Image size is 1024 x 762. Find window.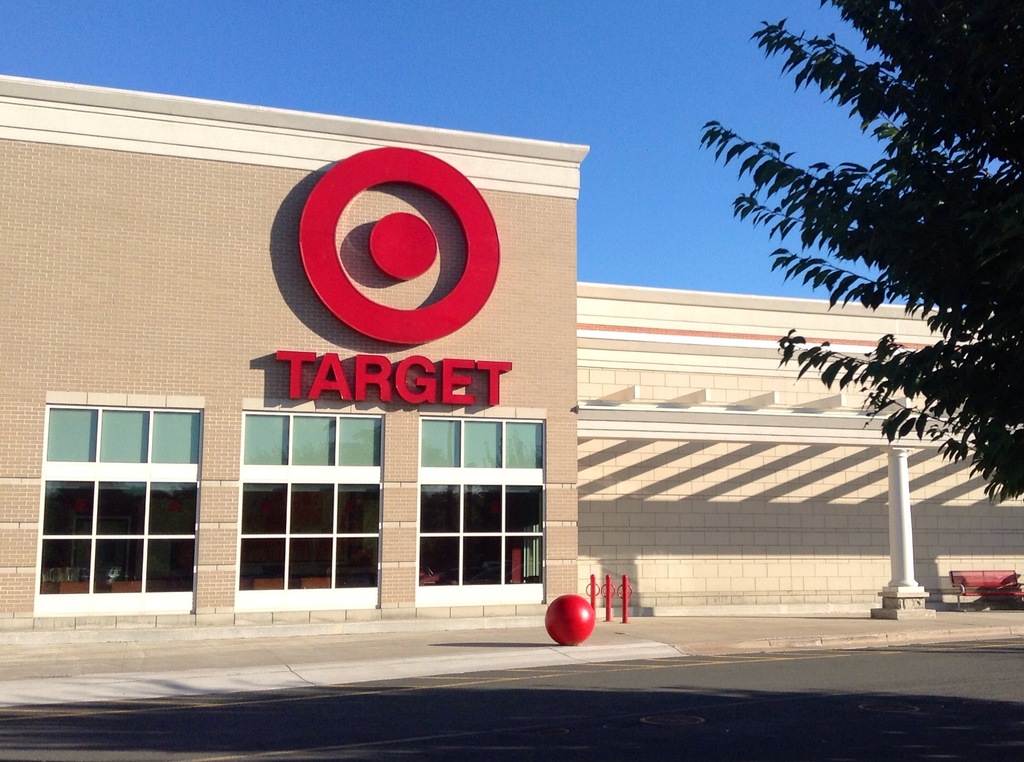
crop(28, 389, 215, 611).
